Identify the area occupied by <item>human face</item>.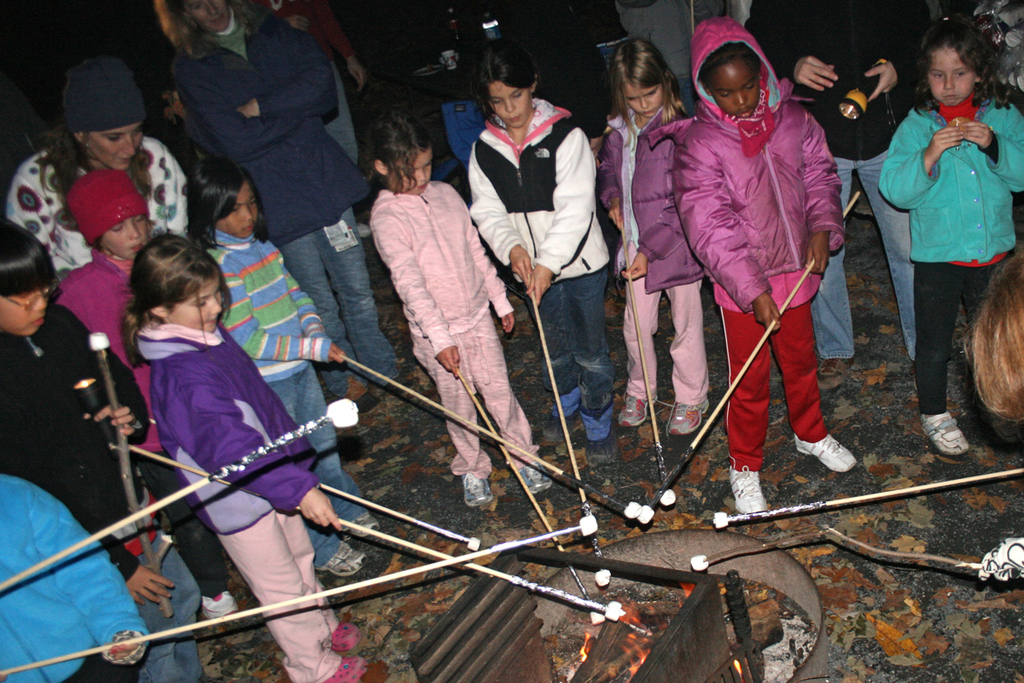
Area: l=106, t=216, r=147, b=260.
